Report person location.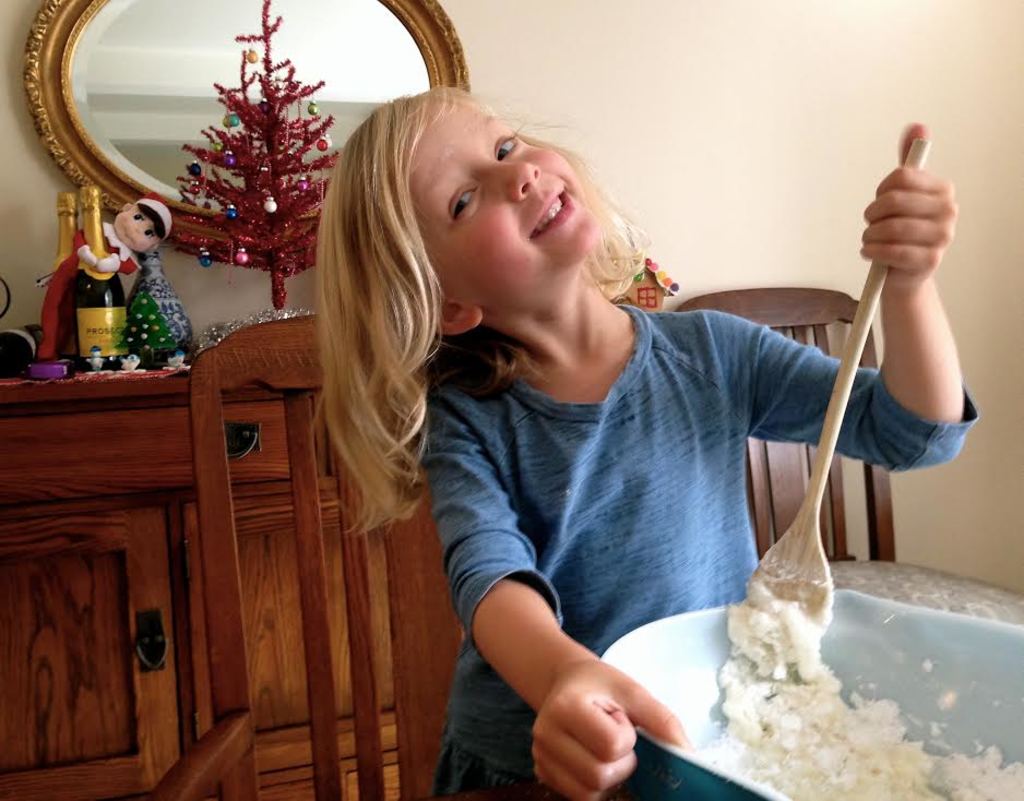
Report: bbox=(277, 85, 892, 794).
